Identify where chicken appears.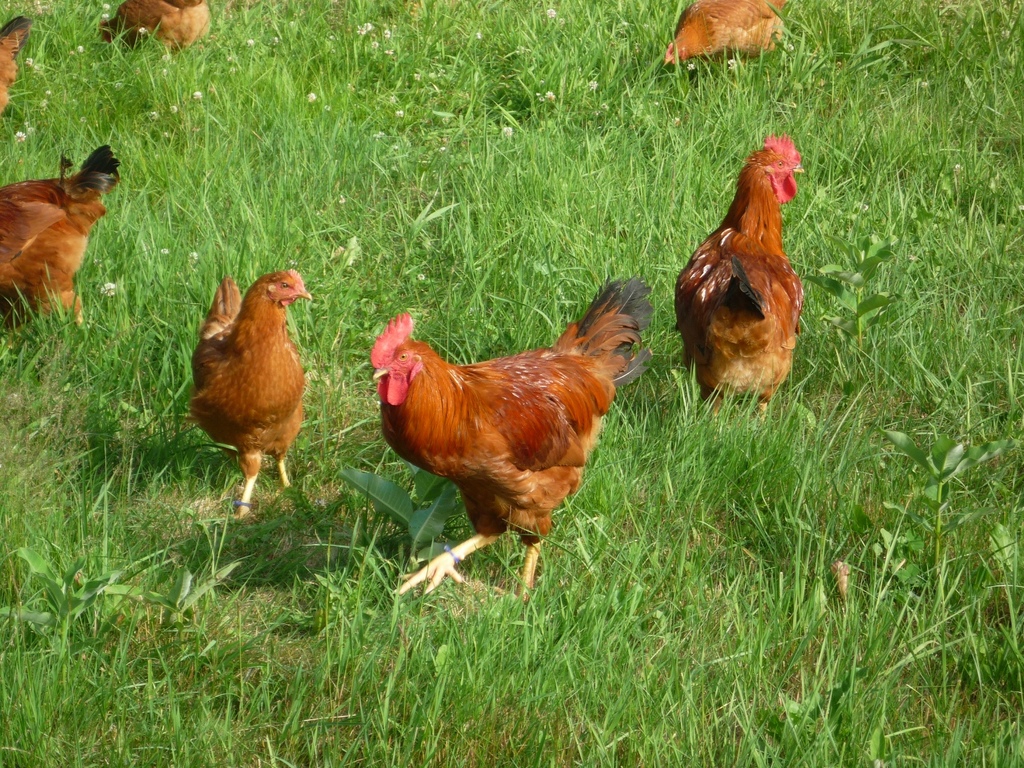
Appears at [679, 124, 813, 434].
